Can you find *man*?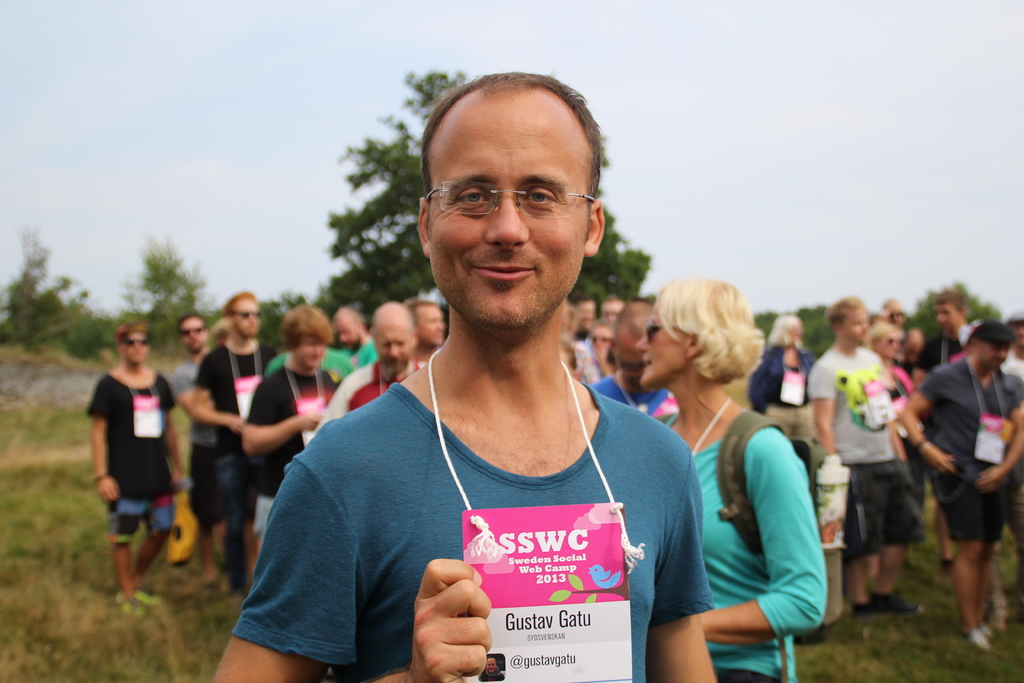
Yes, bounding box: 317 300 435 429.
